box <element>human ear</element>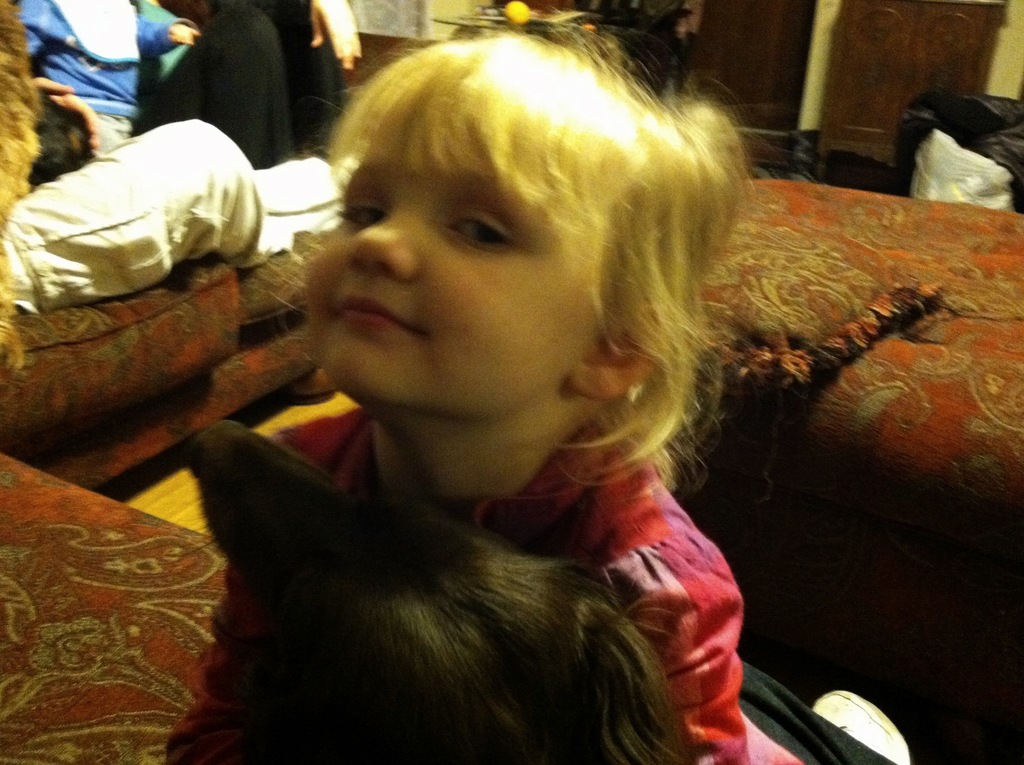
[x1=573, y1=310, x2=654, y2=394]
